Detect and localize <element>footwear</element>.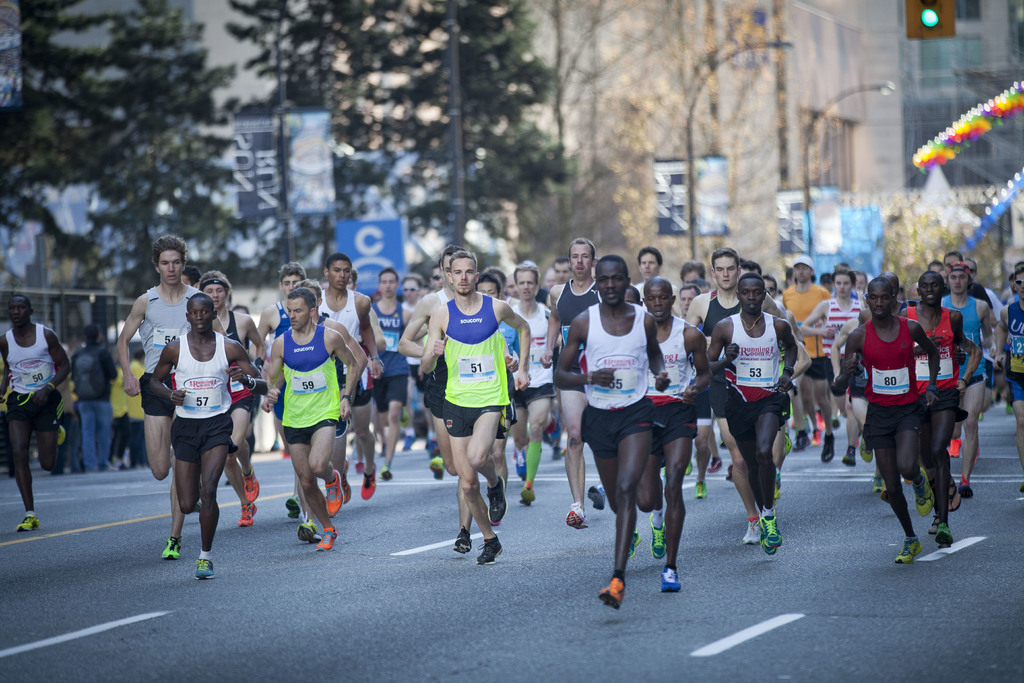
Localized at (820, 439, 835, 465).
